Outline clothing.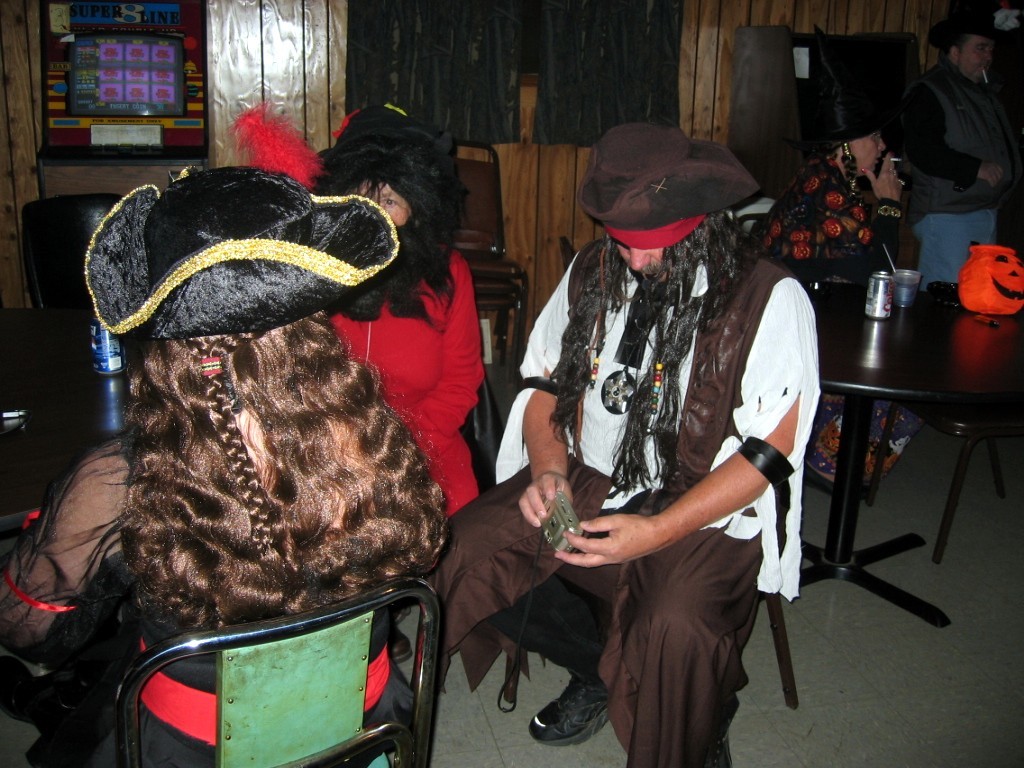
Outline: <box>908,48,1023,287</box>.
